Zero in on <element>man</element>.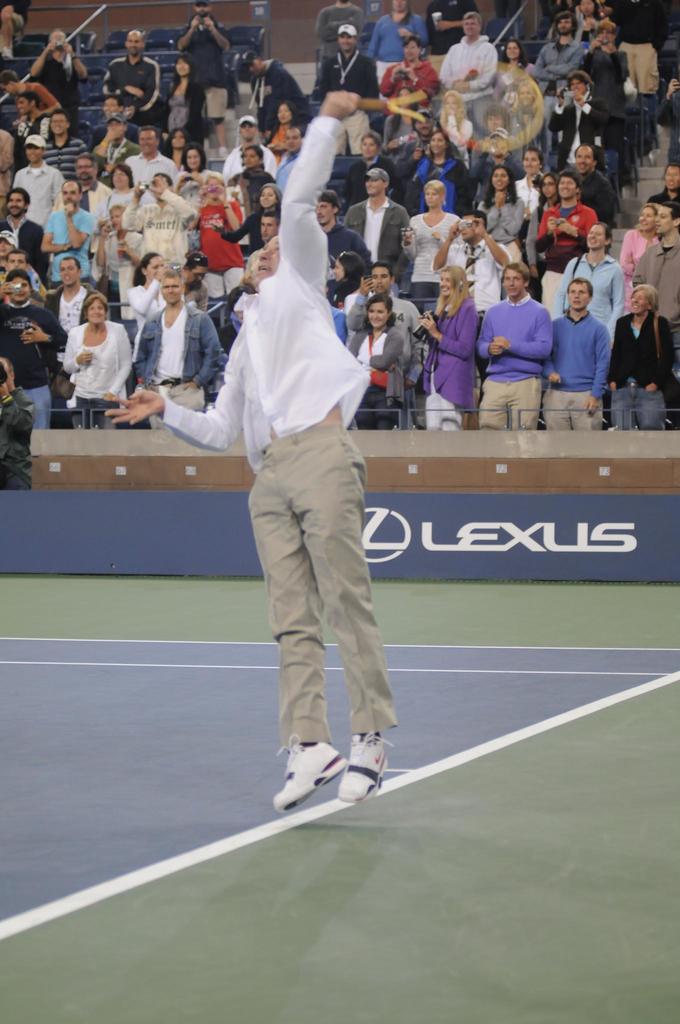
Zeroed in: [48,259,88,365].
